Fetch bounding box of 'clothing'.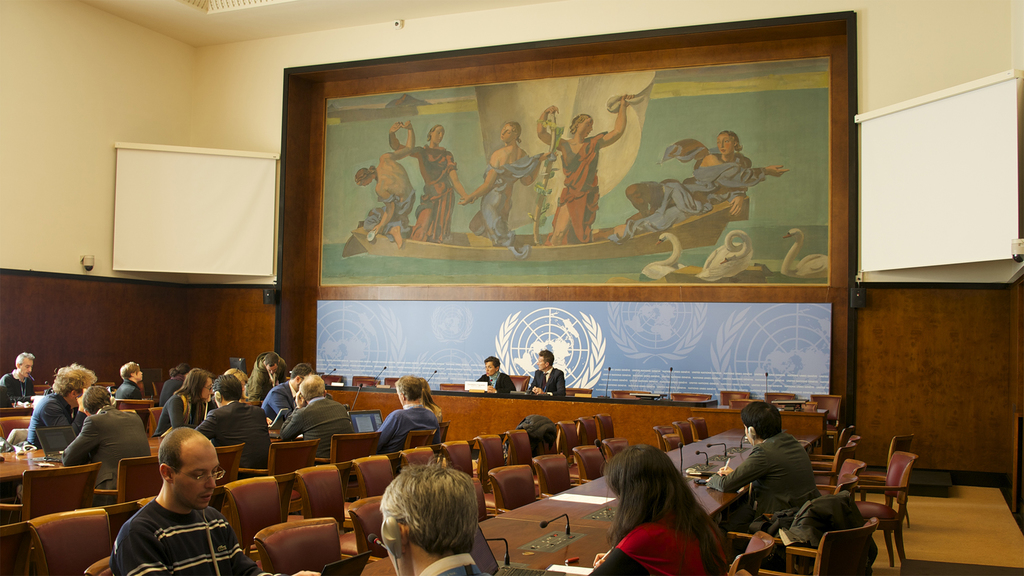
Bbox: 467 150 538 257.
